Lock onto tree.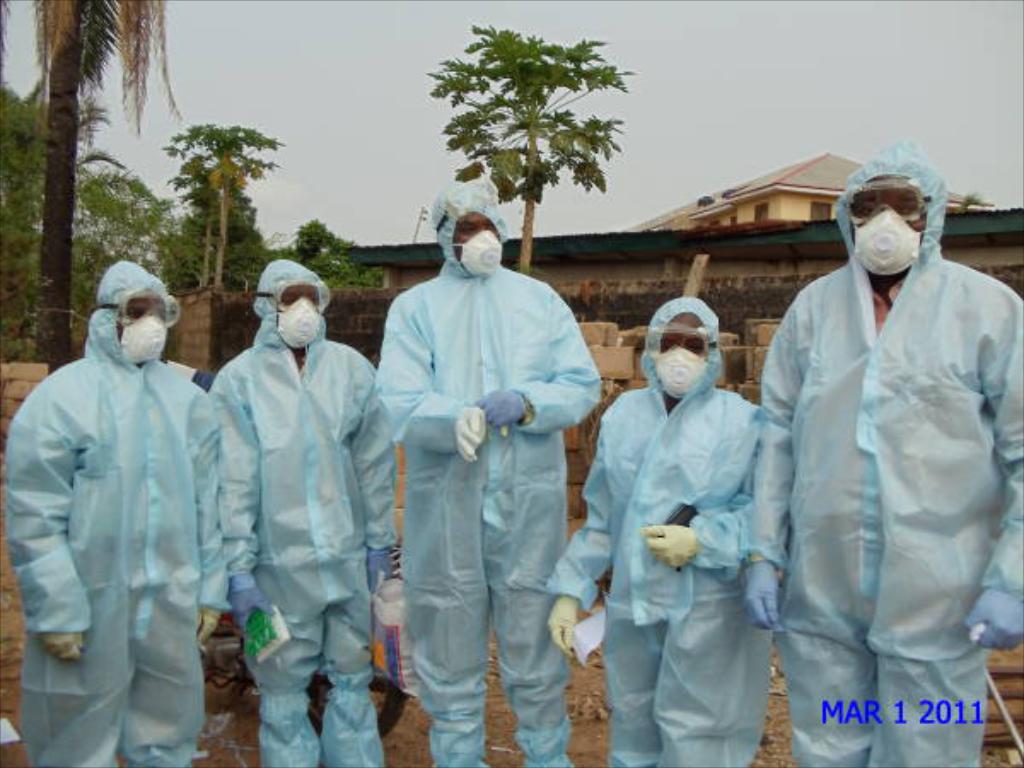
Locked: [954, 188, 986, 208].
